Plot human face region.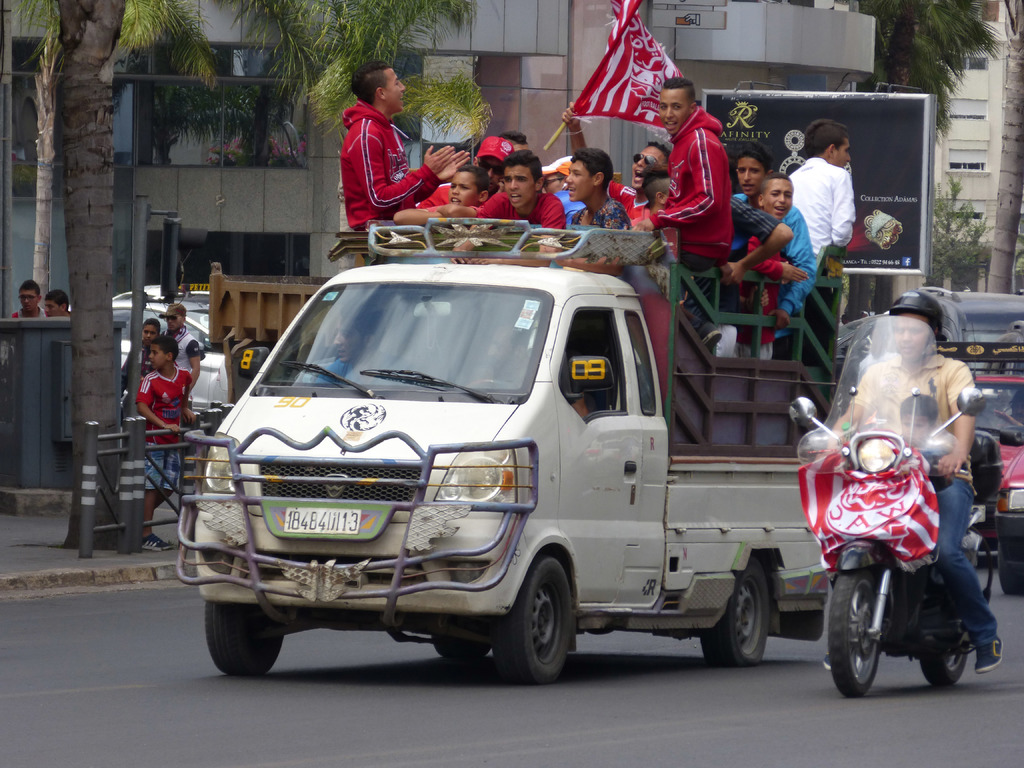
Plotted at 566,159,592,193.
